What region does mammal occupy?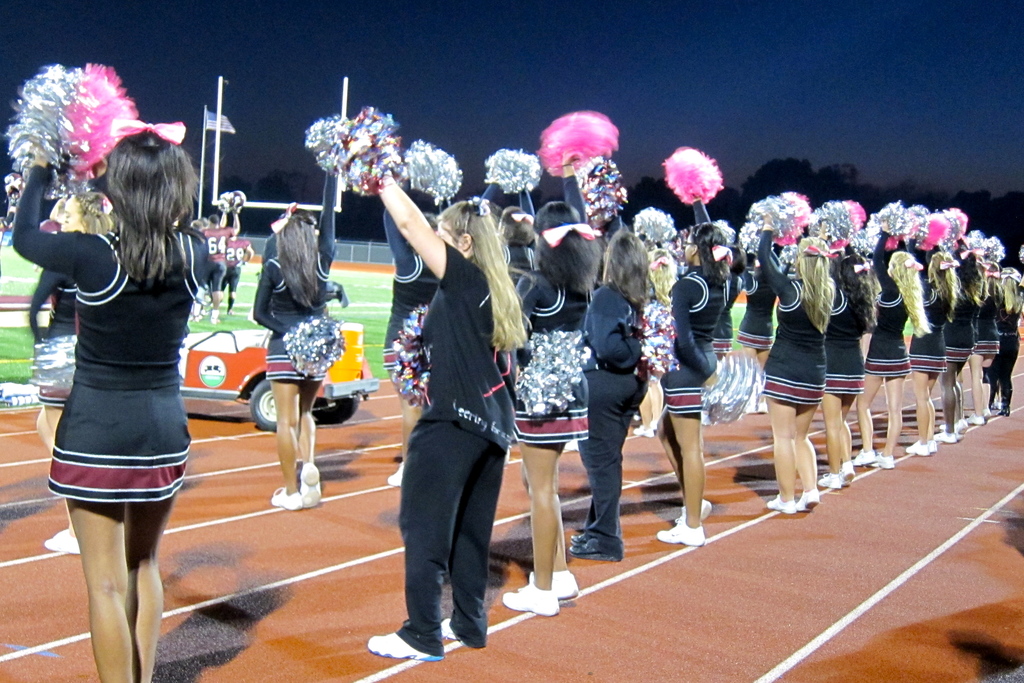
box(659, 163, 715, 545).
